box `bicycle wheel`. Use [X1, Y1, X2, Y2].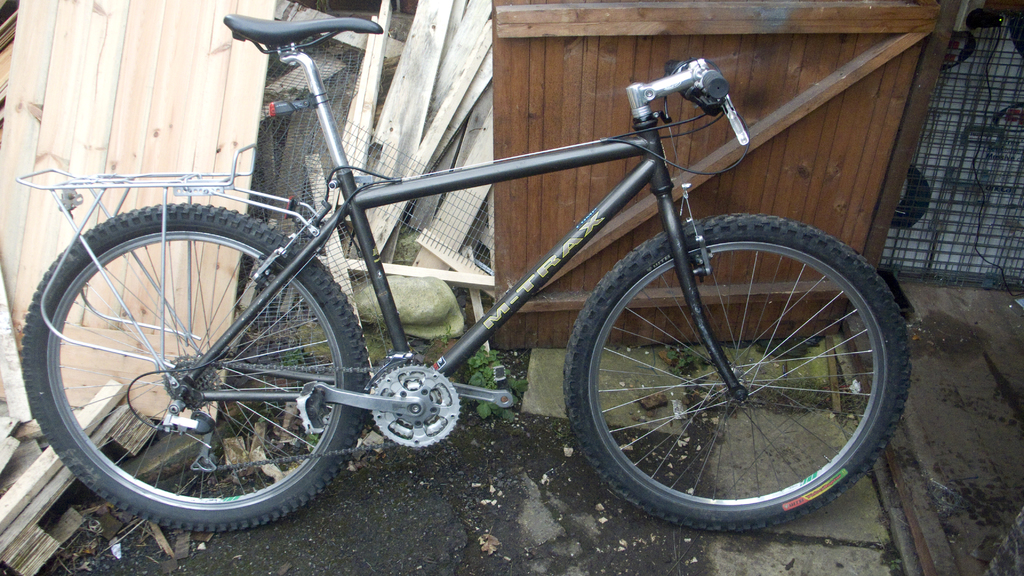
[564, 213, 917, 532].
